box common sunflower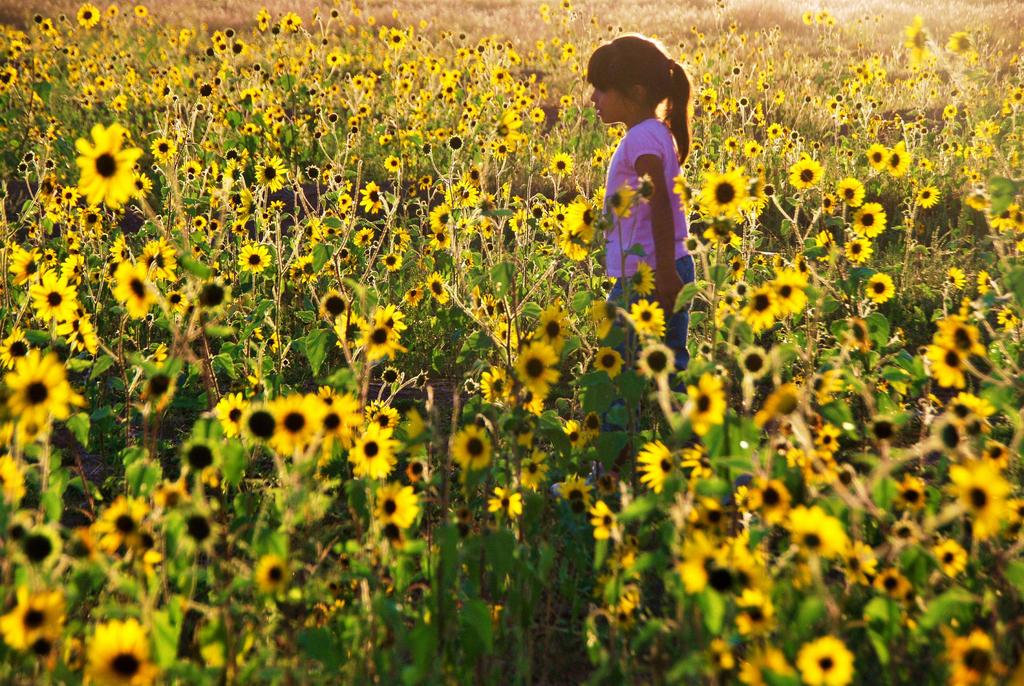
{"x1": 83, "y1": 113, "x2": 115, "y2": 212}
